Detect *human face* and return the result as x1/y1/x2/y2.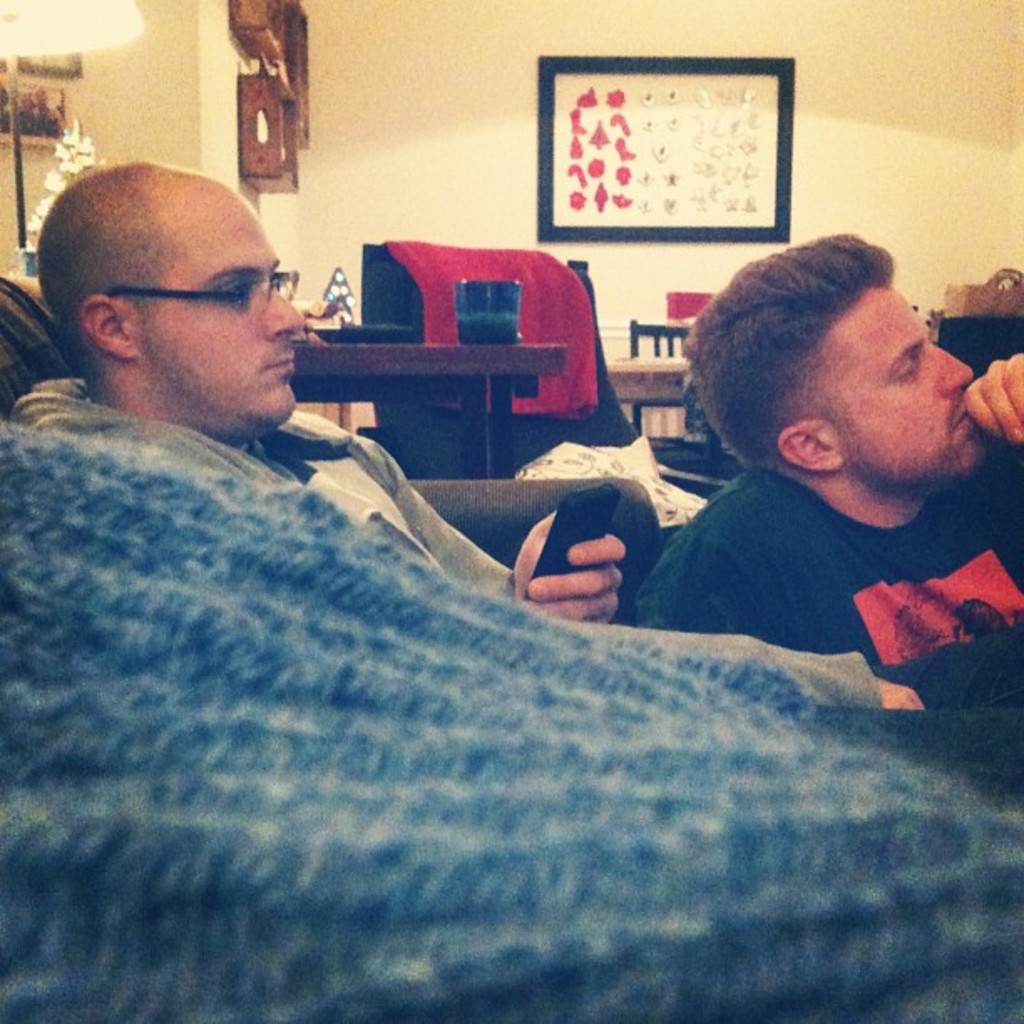
818/284/987/487.
